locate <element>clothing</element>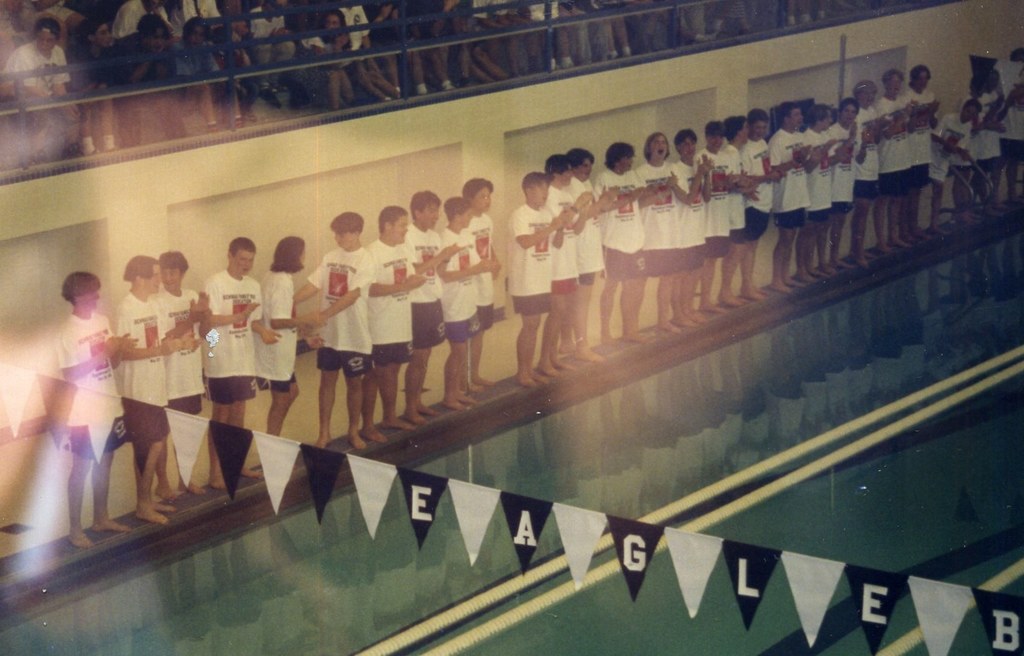
{"x1": 786, "y1": 17, "x2": 801, "y2": 30}
